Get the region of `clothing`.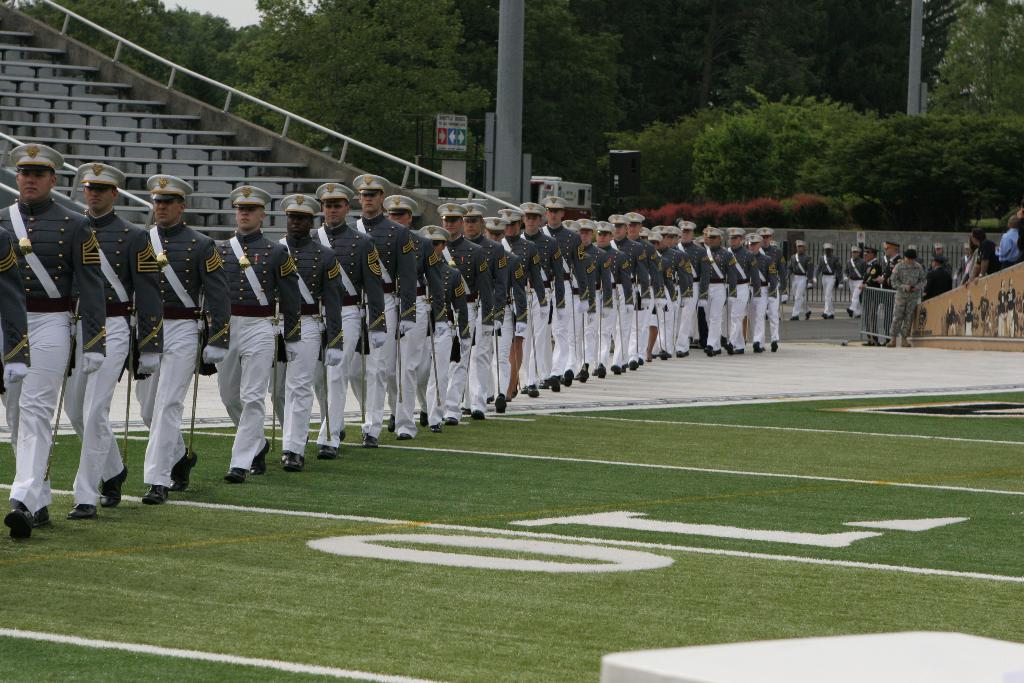
select_region(440, 235, 495, 427).
